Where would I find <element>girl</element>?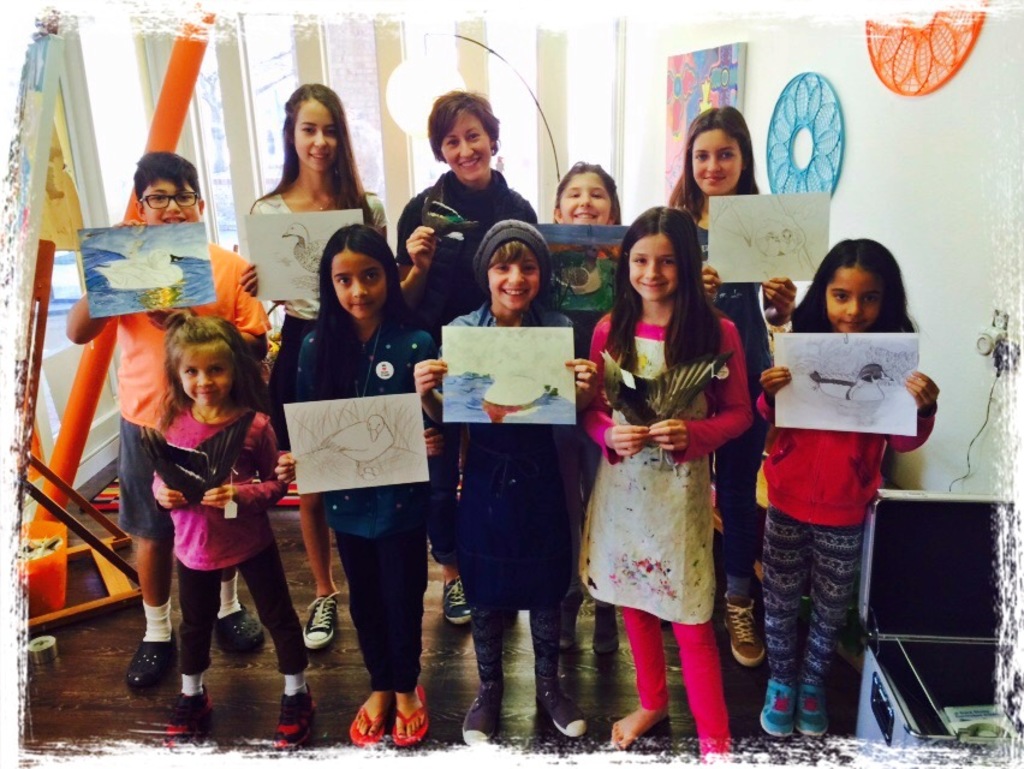
At {"x1": 672, "y1": 105, "x2": 794, "y2": 662}.
